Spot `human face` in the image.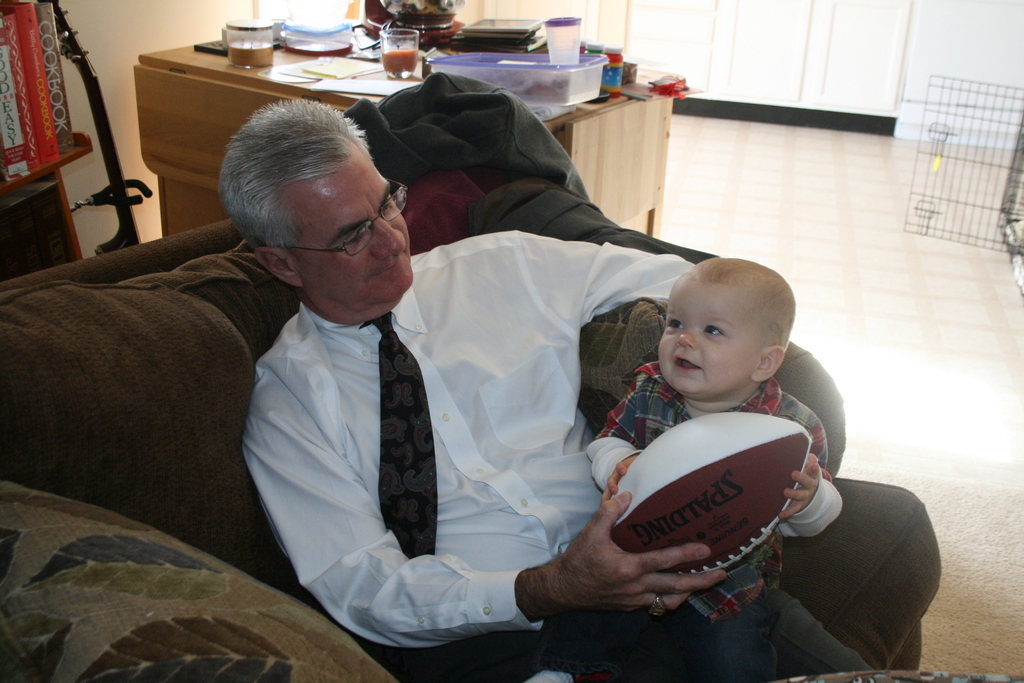
`human face` found at box=[260, 133, 422, 319].
